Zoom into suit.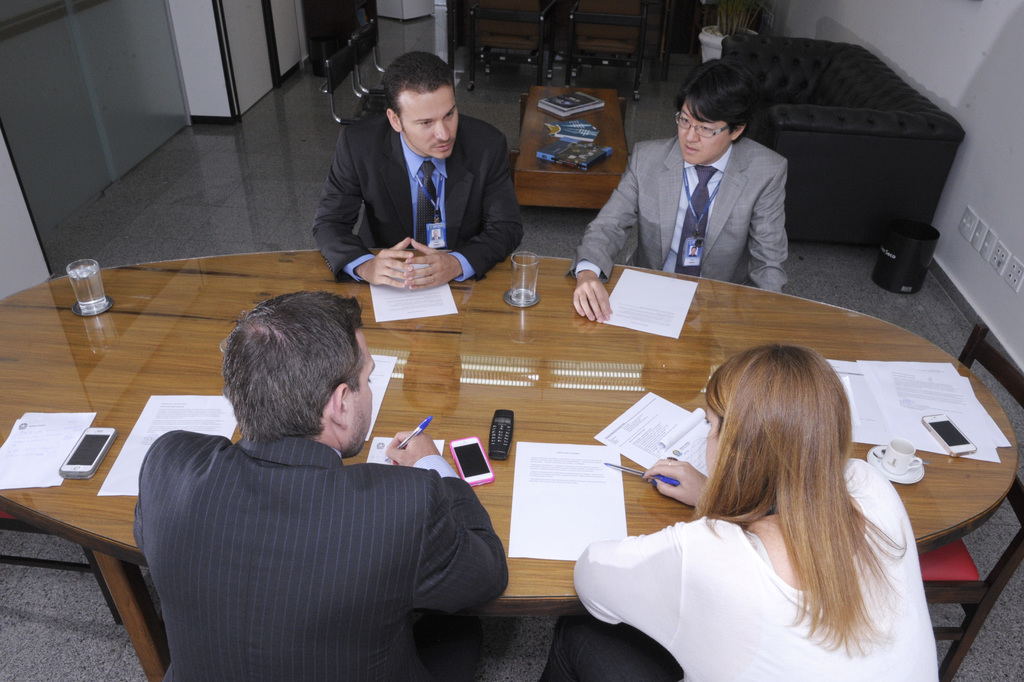
Zoom target: box=[593, 99, 820, 289].
